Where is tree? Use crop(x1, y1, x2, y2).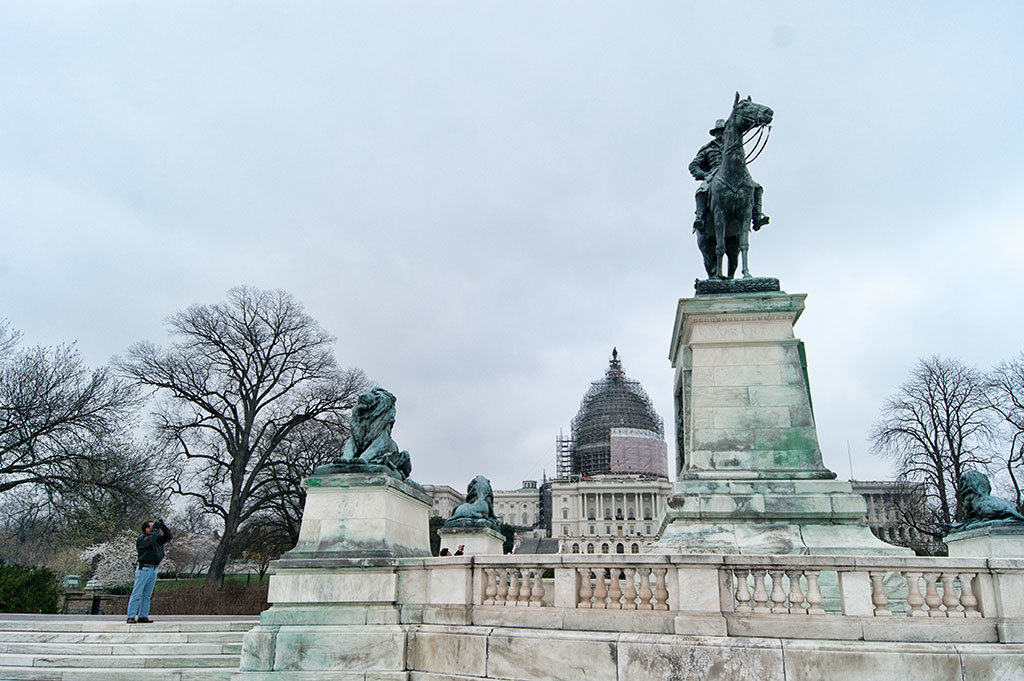
crop(112, 278, 347, 612).
